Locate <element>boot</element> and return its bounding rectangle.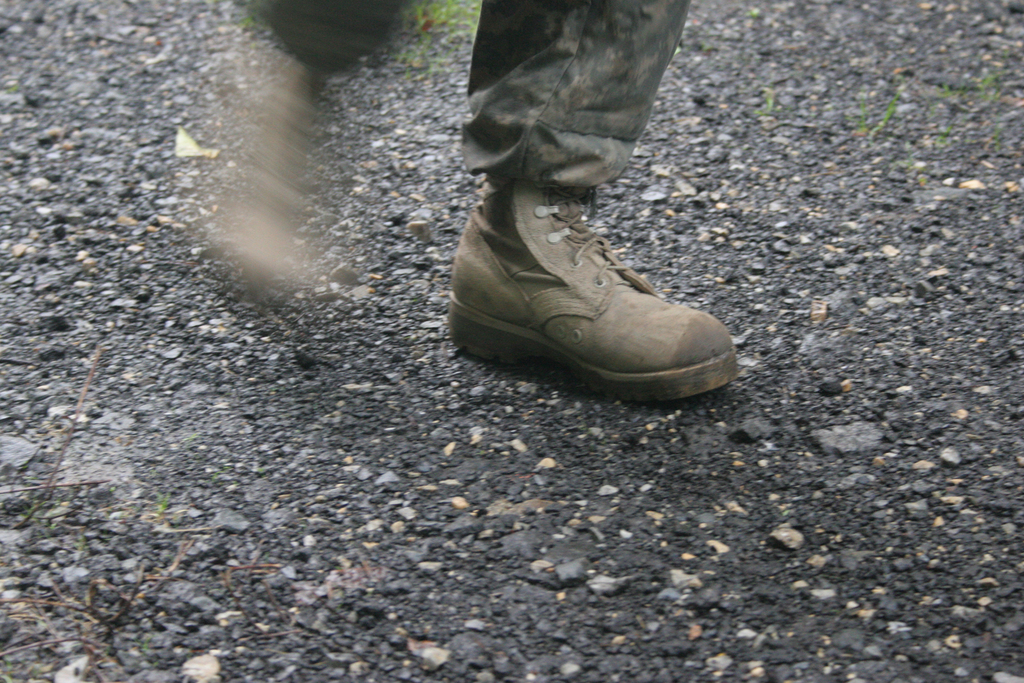
Rect(465, 149, 744, 403).
